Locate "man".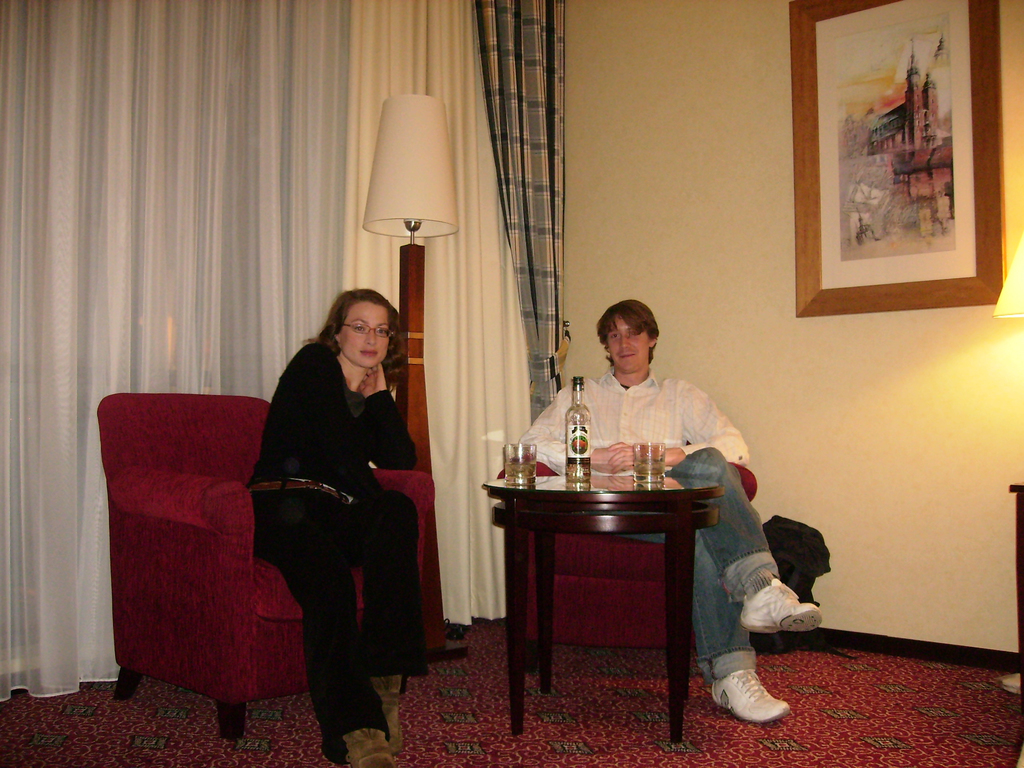
Bounding box: x1=518, y1=296, x2=816, y2=724.
